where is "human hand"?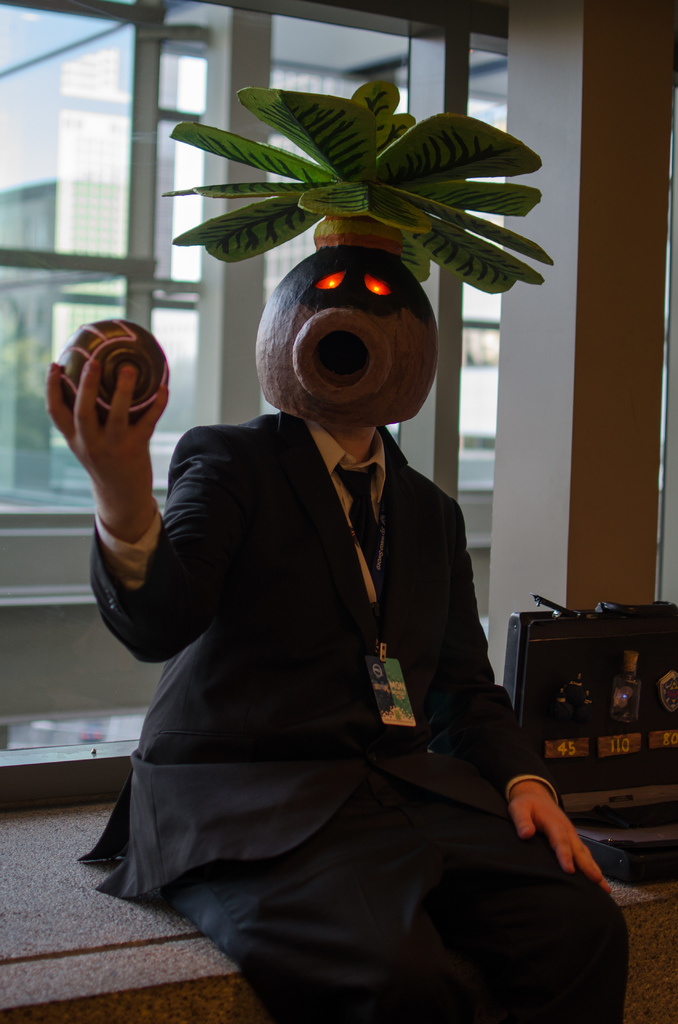
x1=41 y1=356 x2=172 y2=510.
